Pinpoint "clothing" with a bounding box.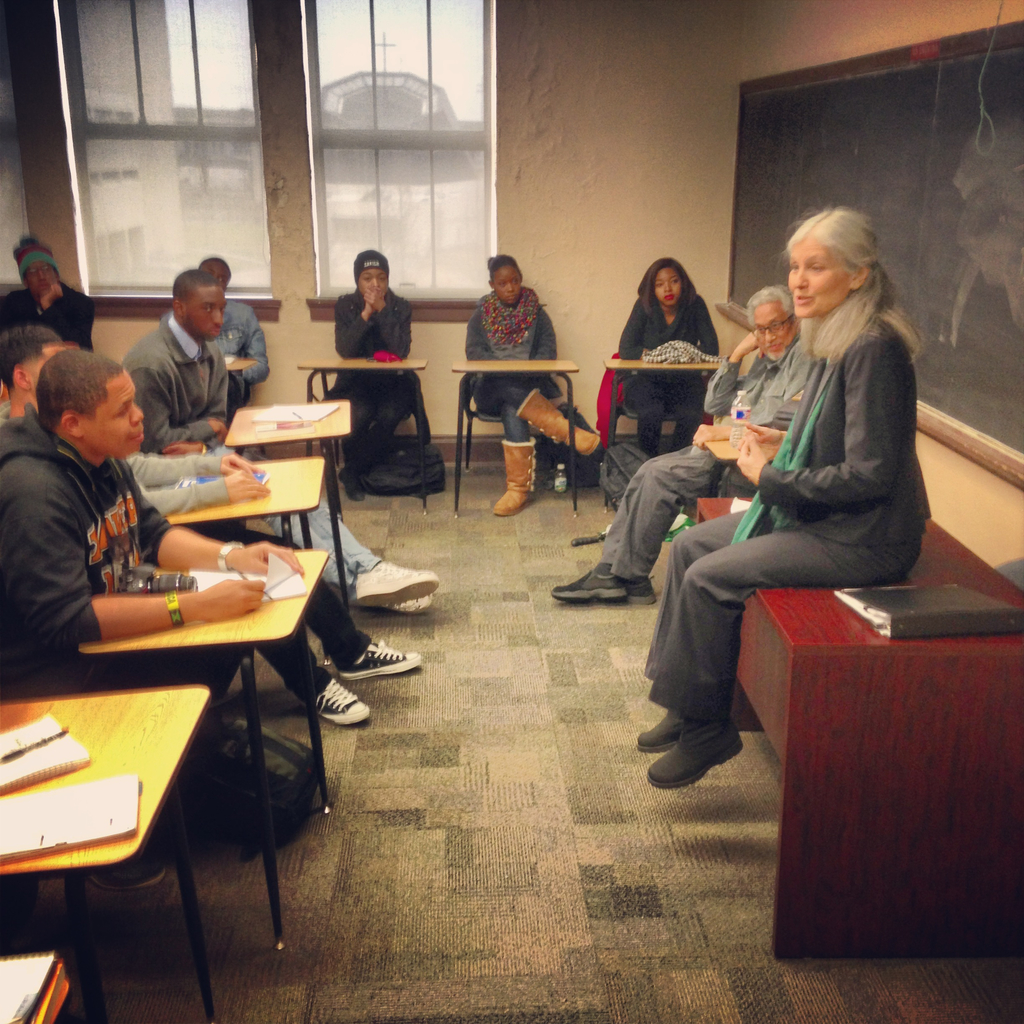
x1=333 y1=287 x2=409 y2=449.
